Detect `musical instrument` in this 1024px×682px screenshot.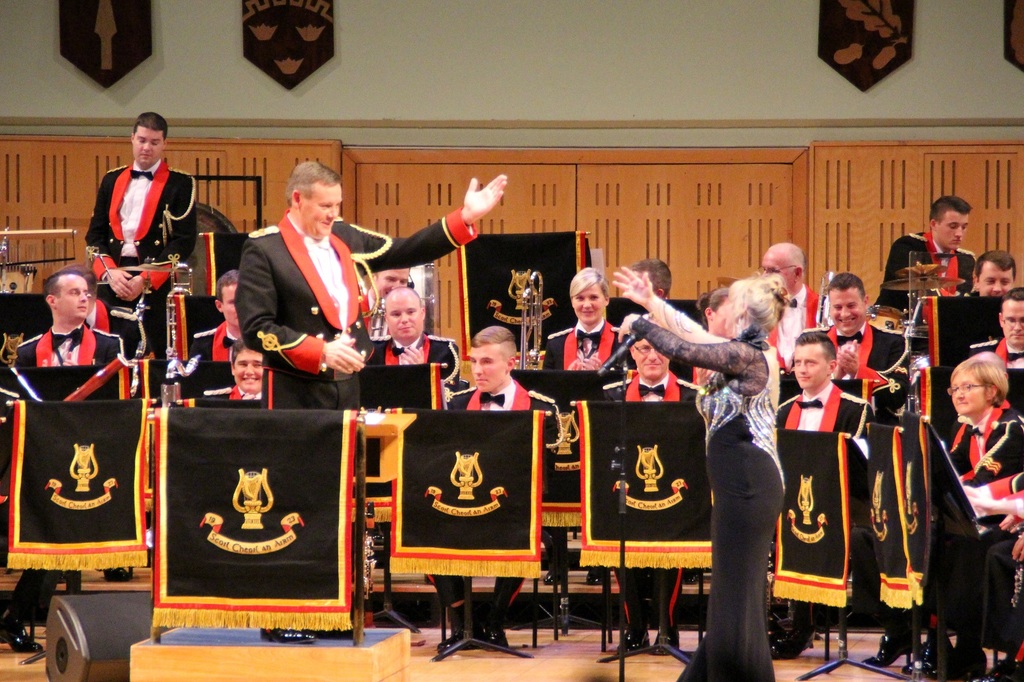
Detection: {"left": 73, "top": 245, "right": 120, "bottom": 320}.
